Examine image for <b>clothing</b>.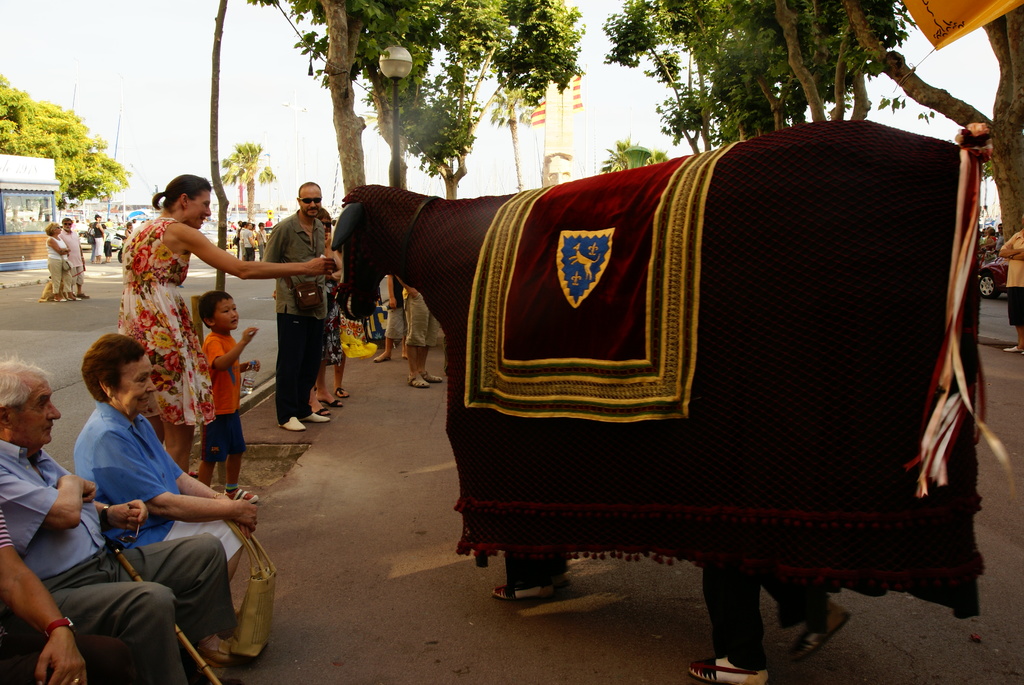
Examination result: locate(0, 438, 254, 684).
